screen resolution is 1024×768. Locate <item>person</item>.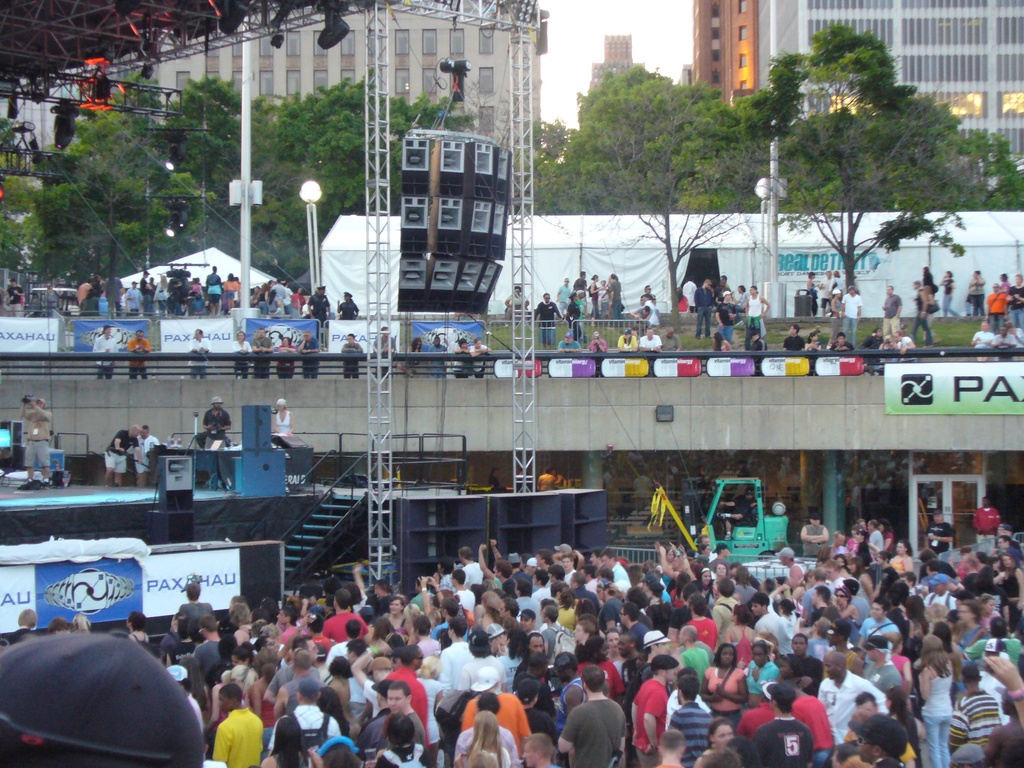
BBox(104, 425, 144, 487).
